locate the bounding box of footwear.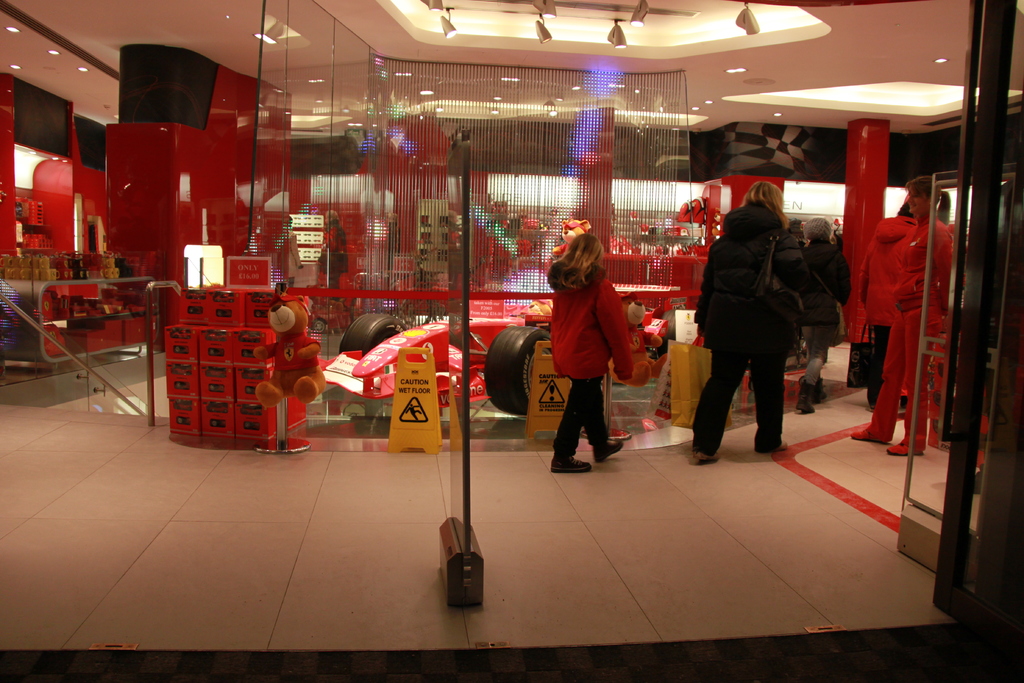
Bounding box: l=877, t=441, r=918, b=458.
